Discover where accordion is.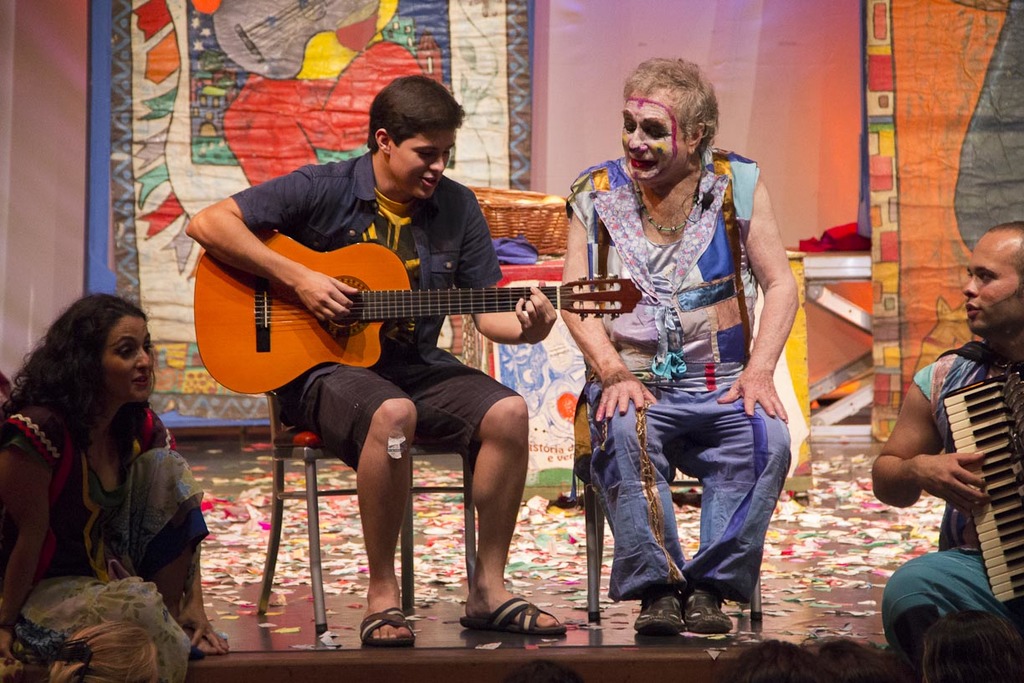
Discovered at (left=932, top=369, right=1023, bottom=603).
